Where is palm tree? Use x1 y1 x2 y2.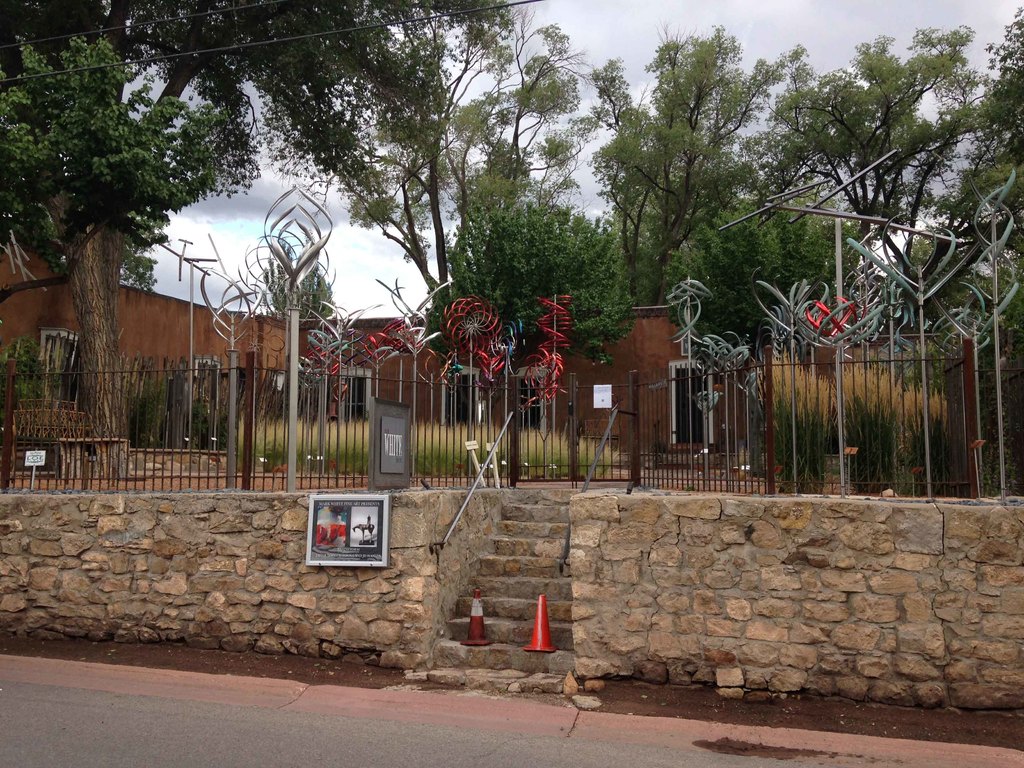
636 39 737 287.
